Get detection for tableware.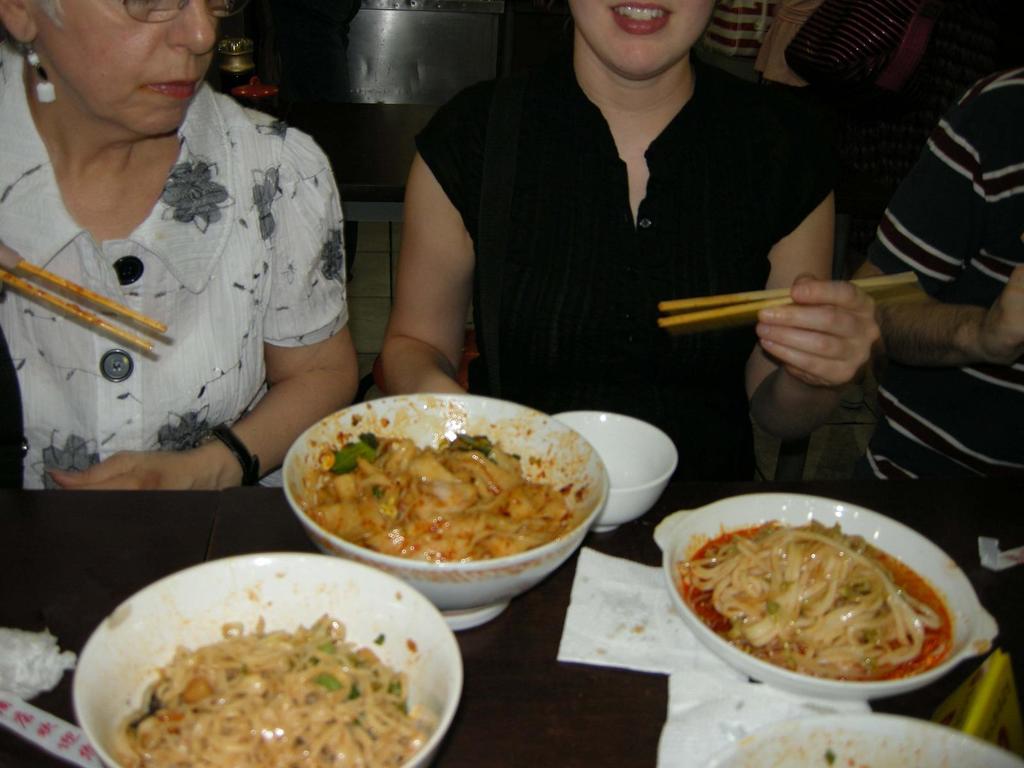
Detection: <box>52,557,502,767</box>.
